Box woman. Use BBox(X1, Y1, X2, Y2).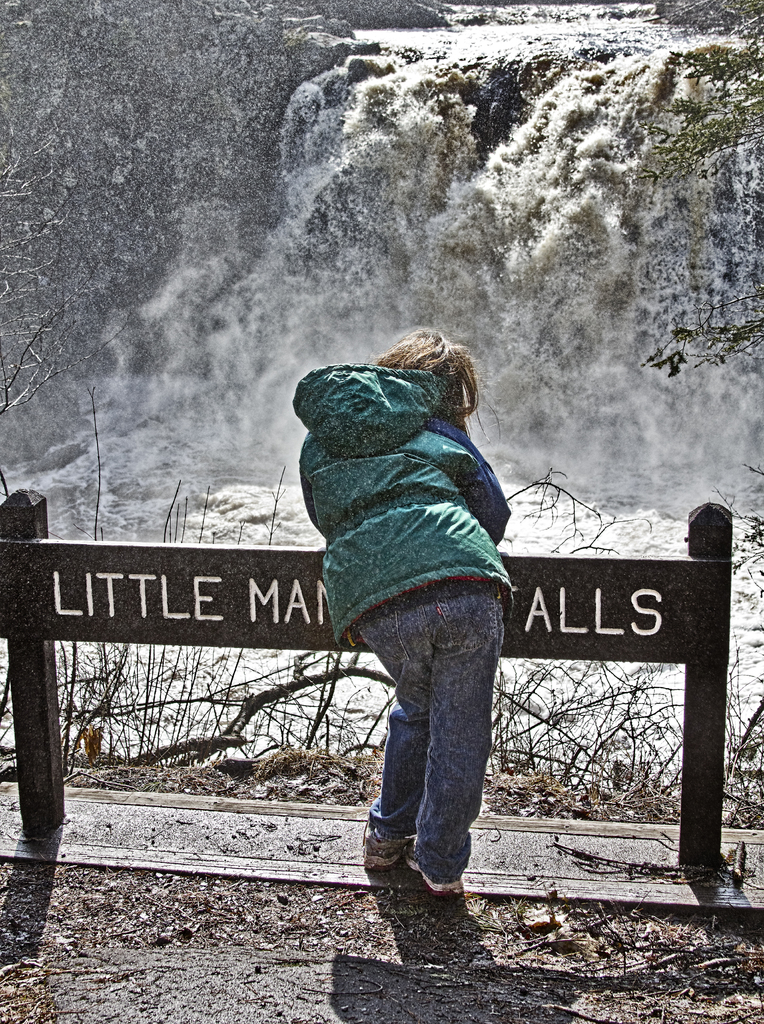
BBox(307, 359, 520, 895).
